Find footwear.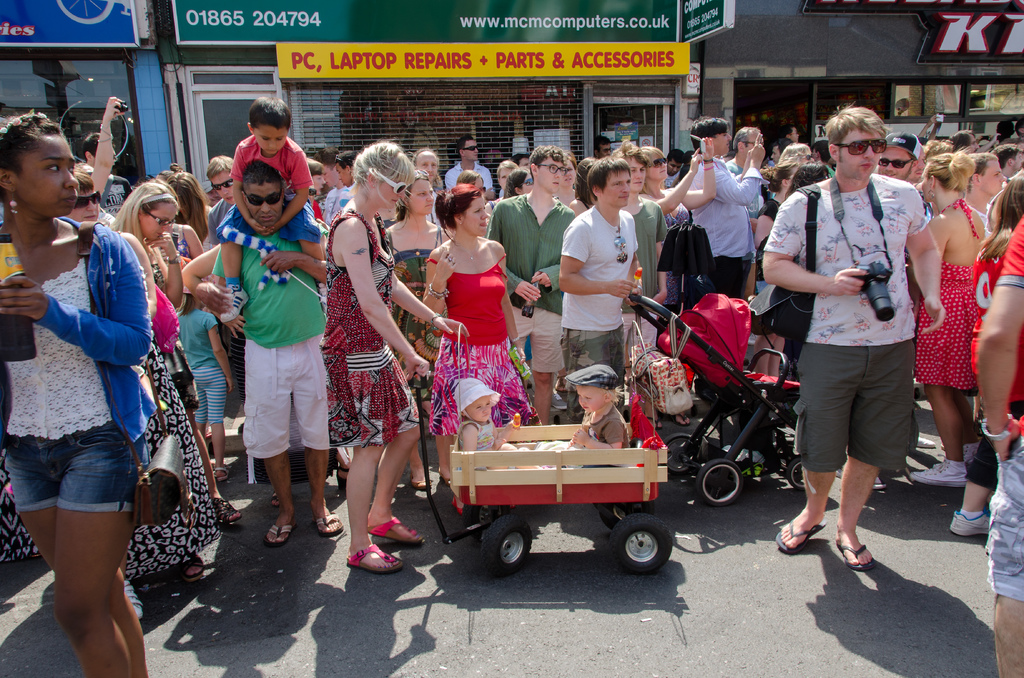
bbox=(367, 517, 422, 542).
